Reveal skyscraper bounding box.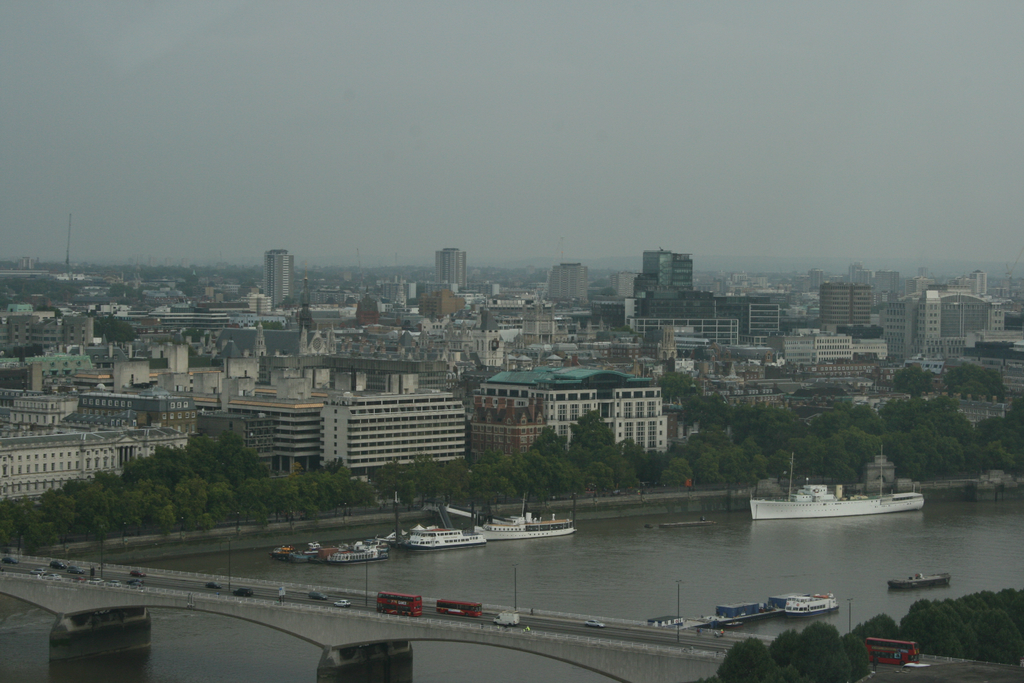
Revealed: (262, 251, 297, 309).
